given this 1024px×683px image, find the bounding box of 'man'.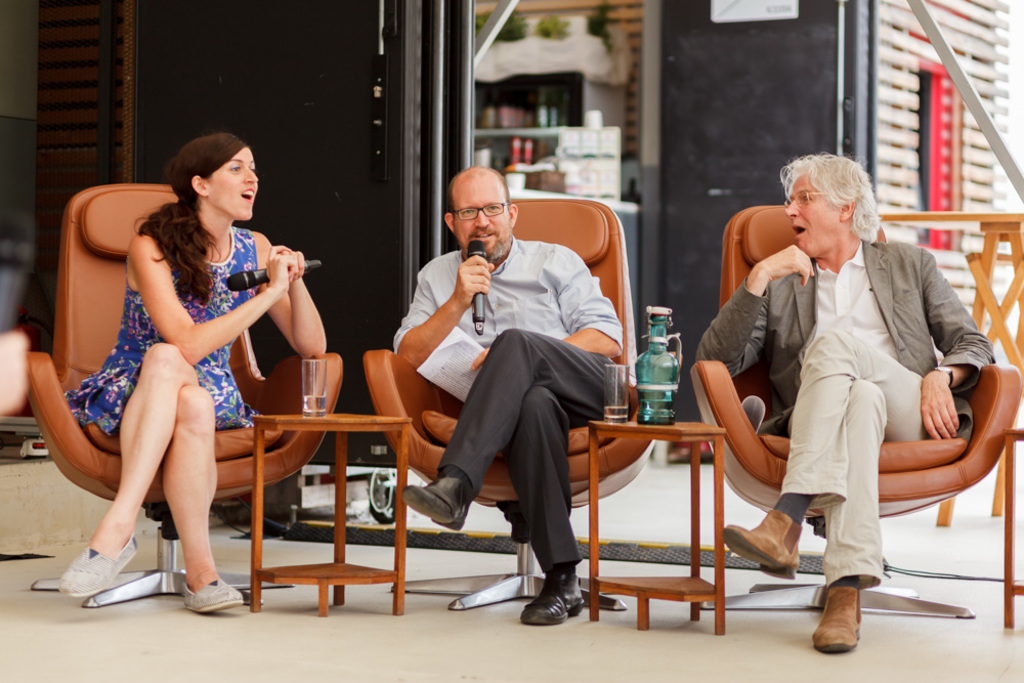
<region>693, 144, 1001, 646</region>.
